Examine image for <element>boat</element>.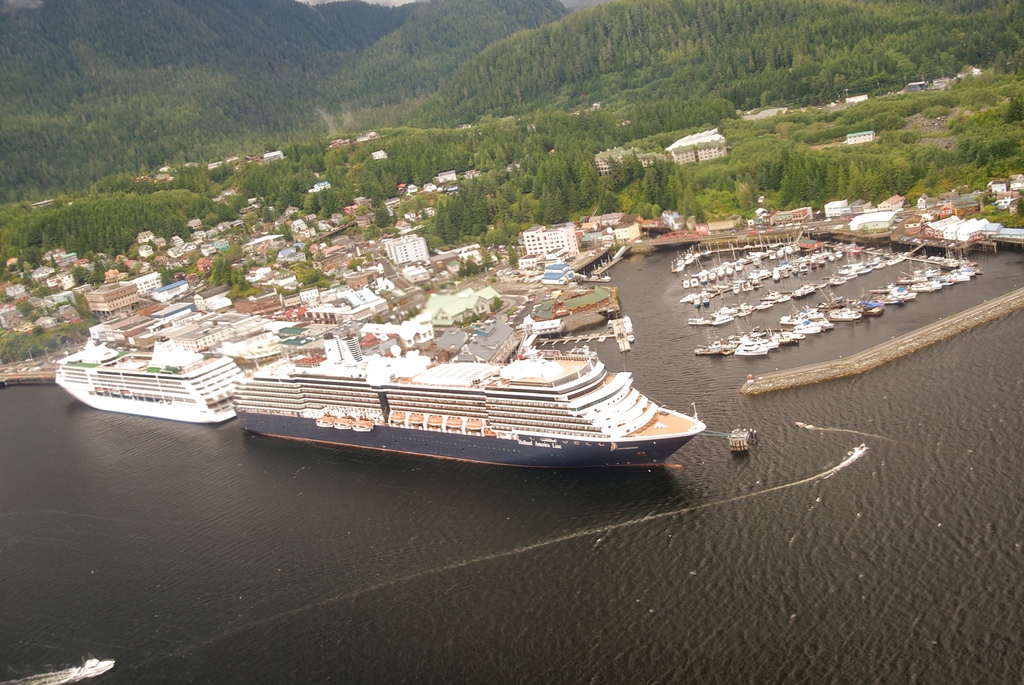
Examination result: [851, 265, 871, 276].
